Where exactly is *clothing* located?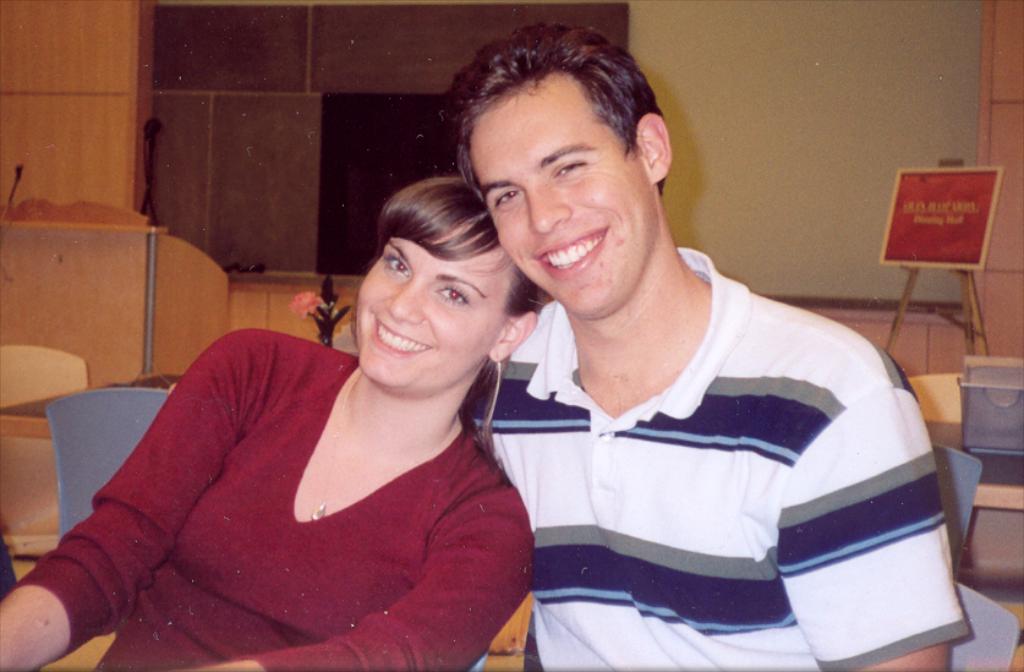
Its bounding box is pyautogui.locateOnScreen(469, 246, 970, 671).
